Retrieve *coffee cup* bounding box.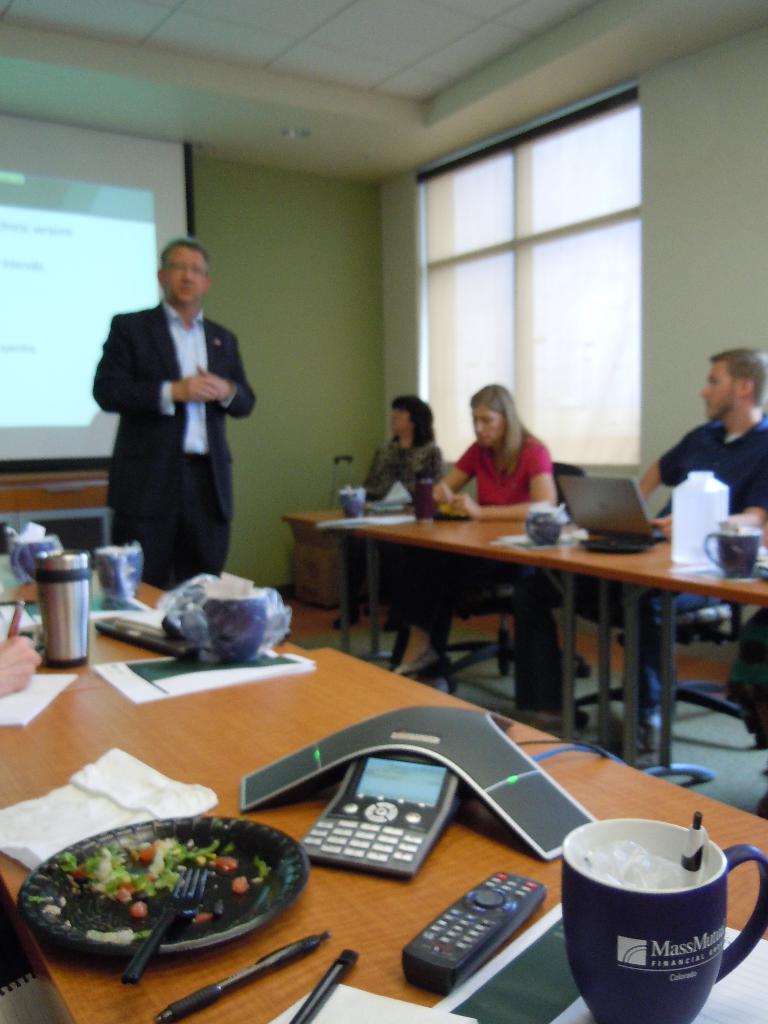
Bounding box: l=522, t=506, r=569, b=547.
